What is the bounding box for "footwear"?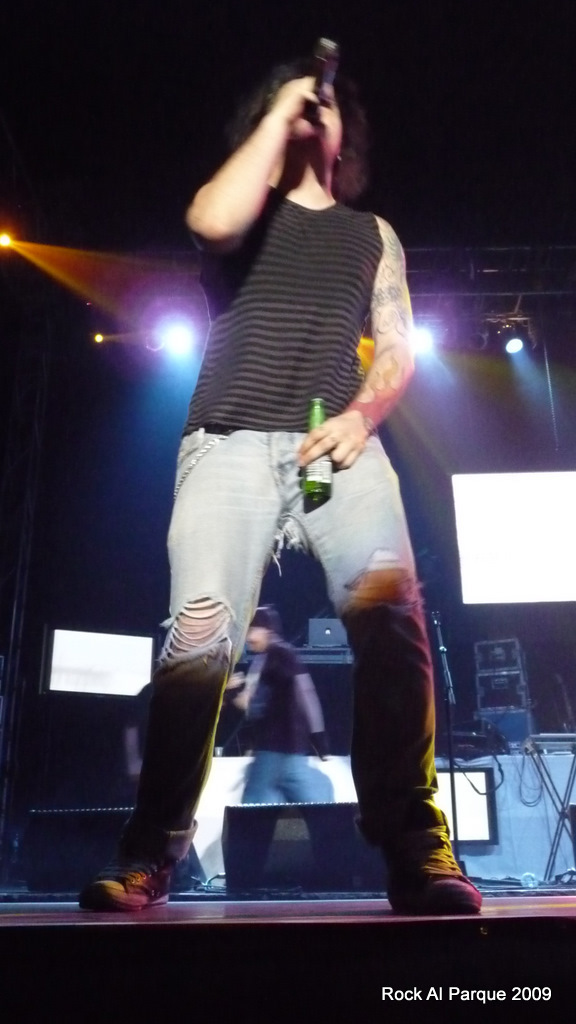
{"x1": 77, "y1": 856, "x2": 178, "y2": 910}.
